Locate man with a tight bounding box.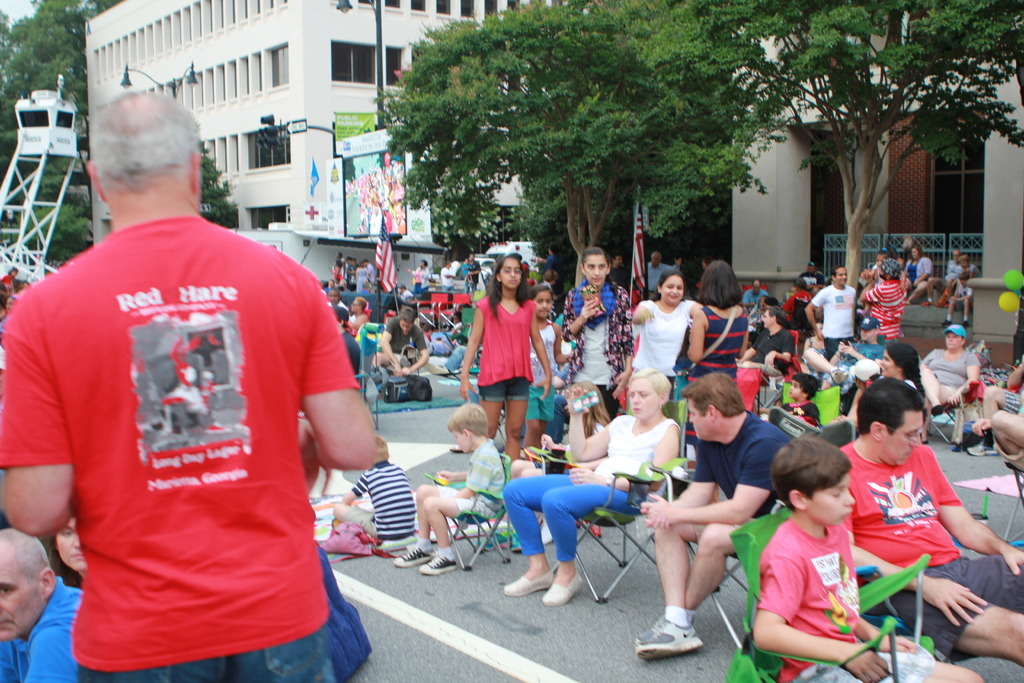
{"x1": 0, "y1": 525, "x2": 86, "y2": 682}.
